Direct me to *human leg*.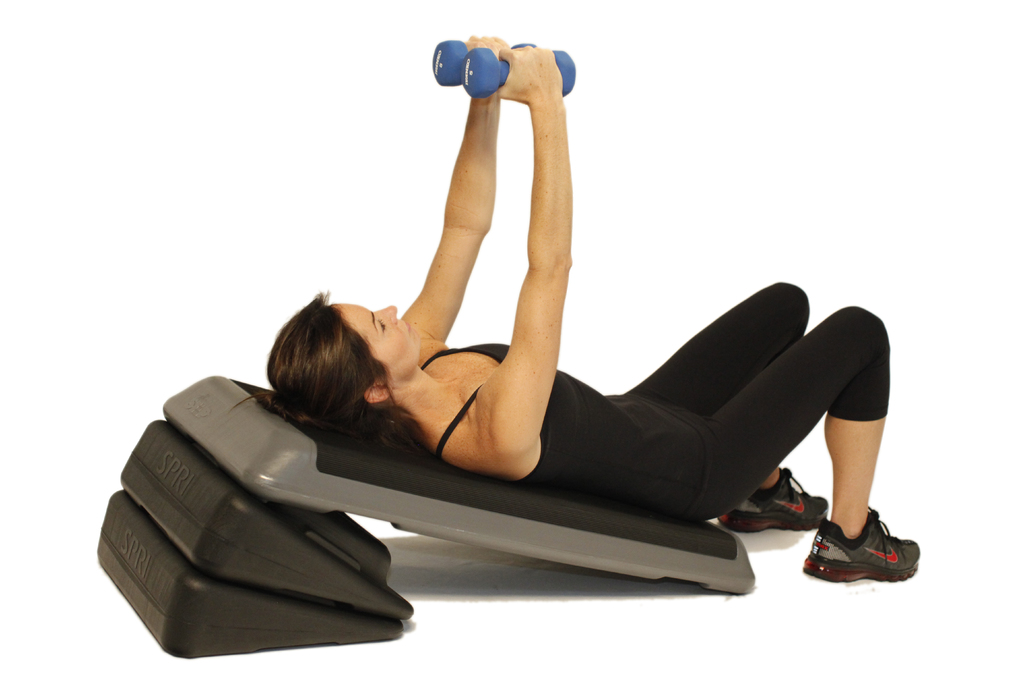
Direction: pyautogui.locateOnScreen(687, 294, 929, 583).
